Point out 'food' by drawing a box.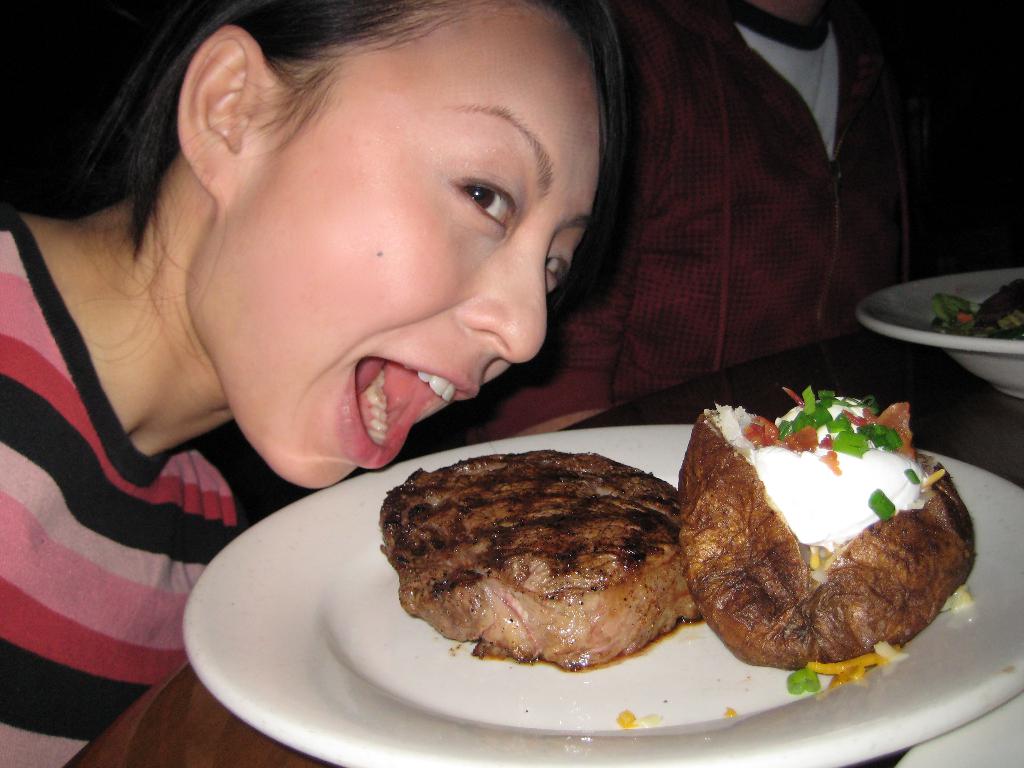
616:705:664:730.
